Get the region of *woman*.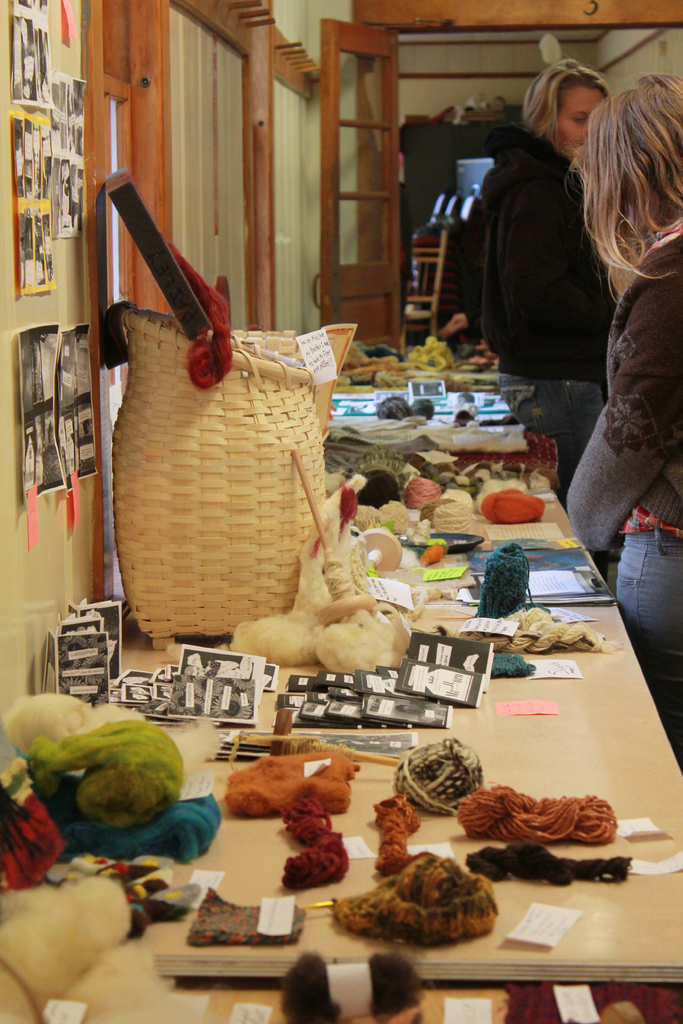
(562, 70, 682, 630).
